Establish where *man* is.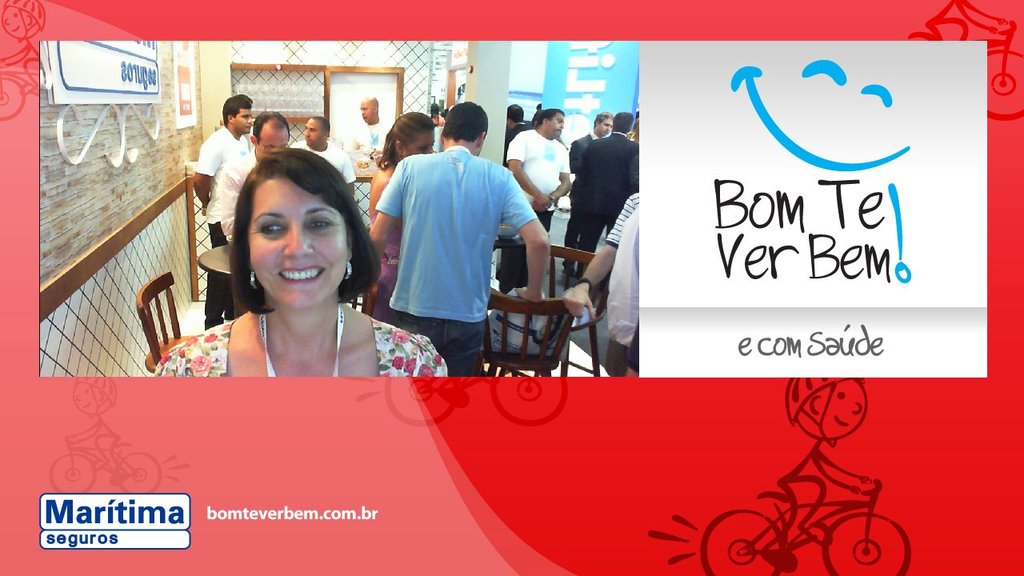
Established at (577,108,652,278).
